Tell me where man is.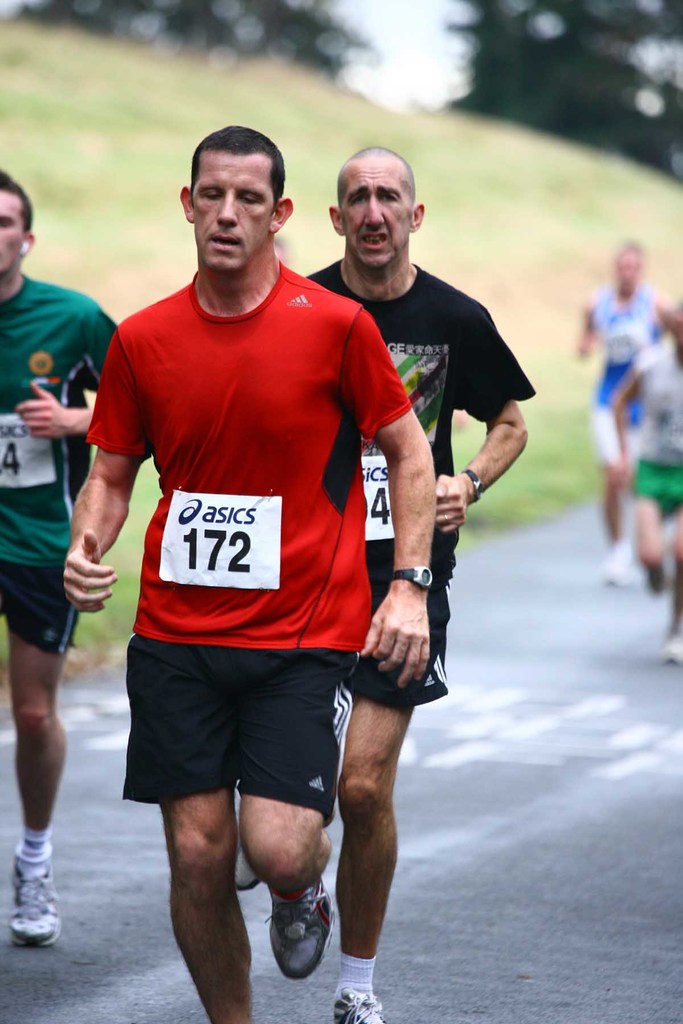
man is at (604, 287, 682, 671).
